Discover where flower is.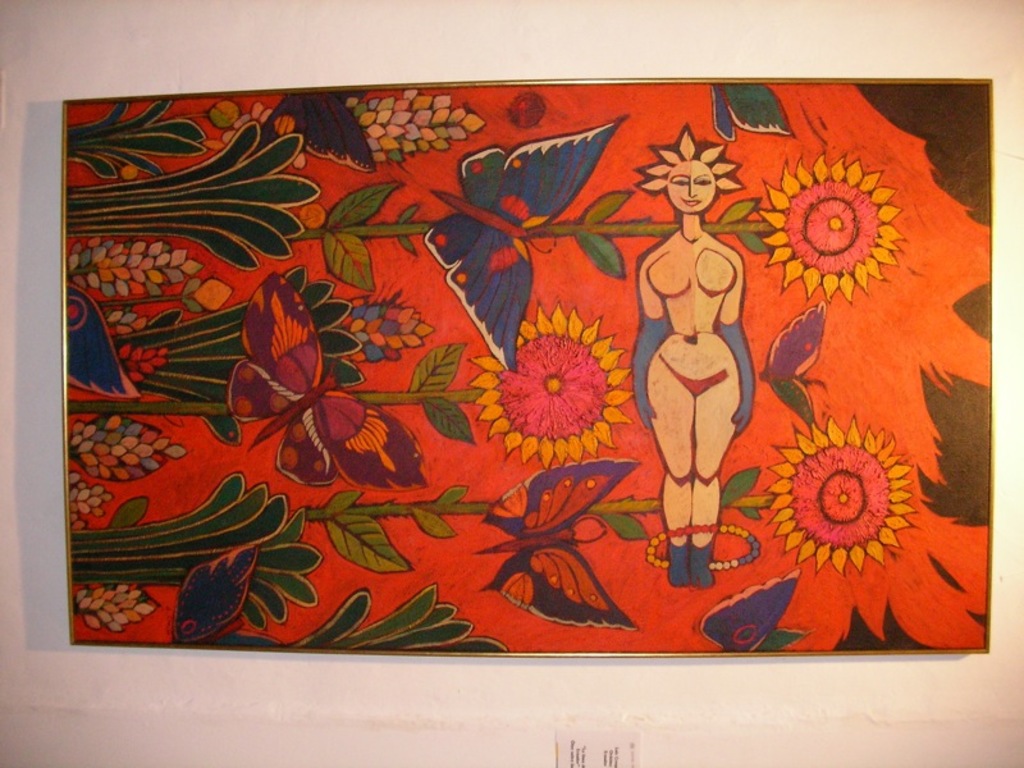
Discovered at detection(763, 413, 918, 576).
